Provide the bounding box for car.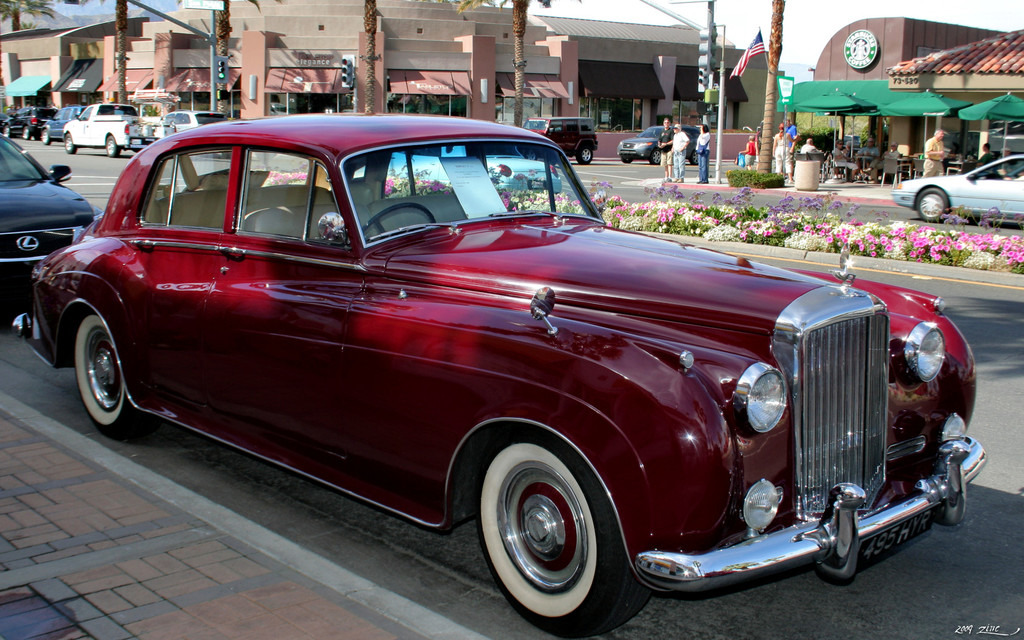
[x1=0, y1=134, x2=94, y2=287].
